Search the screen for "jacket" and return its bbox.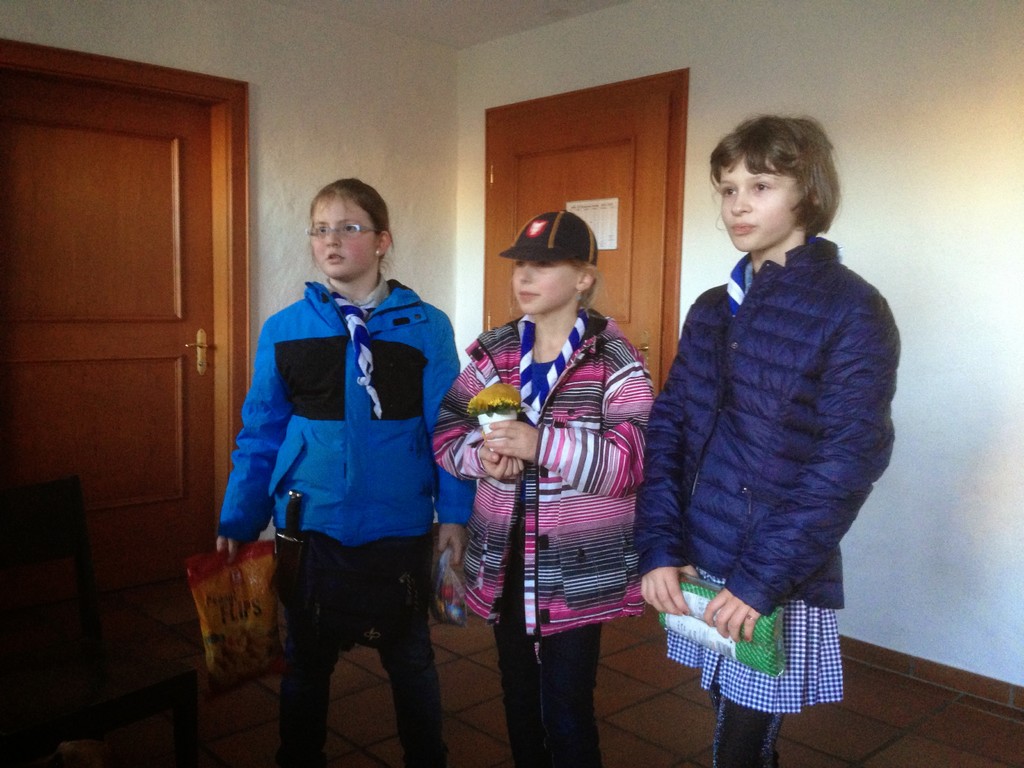
Found: bbox=(645, 193, 904, 626).
